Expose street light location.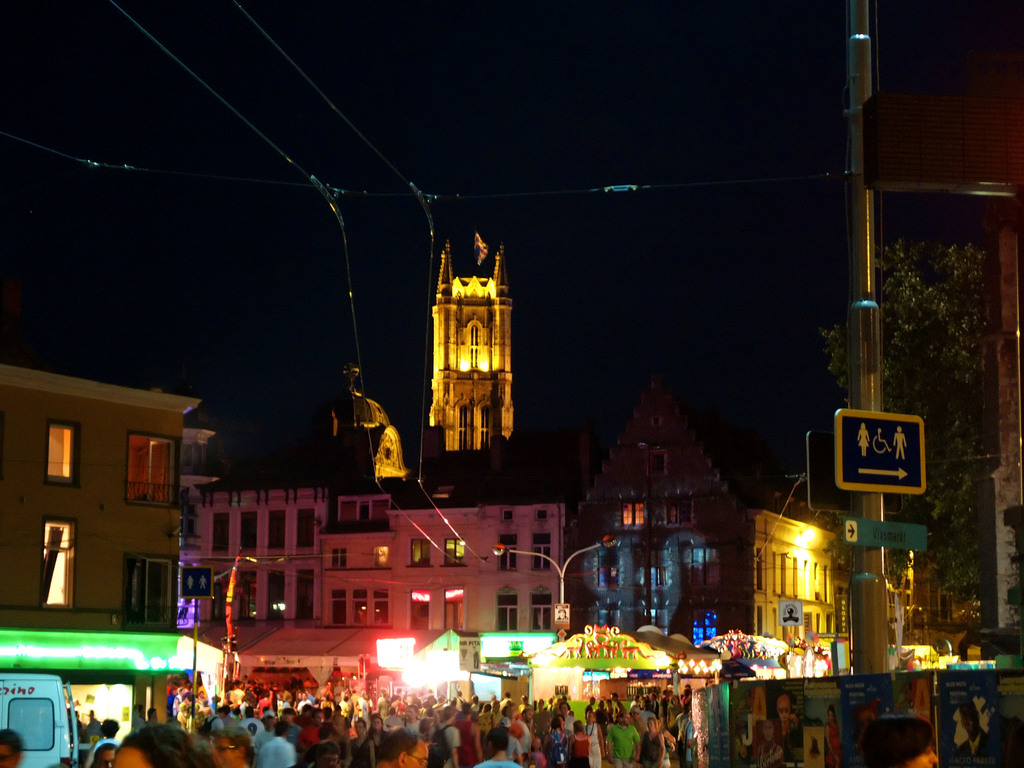
Exposed at (492,536,616,641).
